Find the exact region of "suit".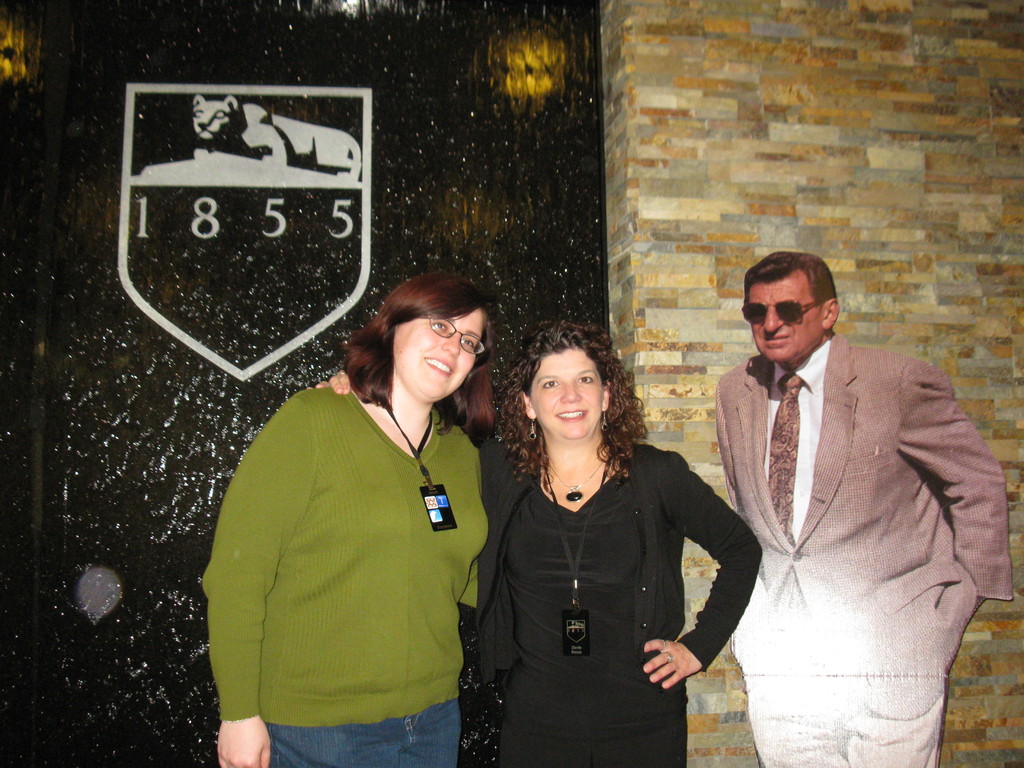
Exact region: <region>718, 333, 1007, 767</region>.
